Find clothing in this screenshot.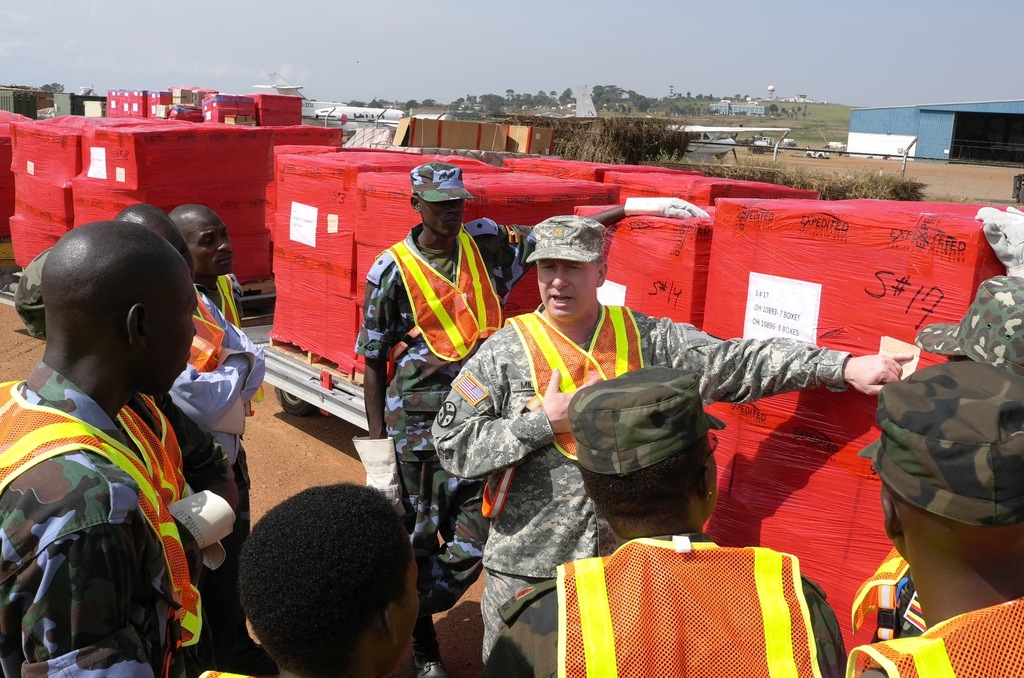
The bounding box for clothing is (479, 537, 845, 677).
